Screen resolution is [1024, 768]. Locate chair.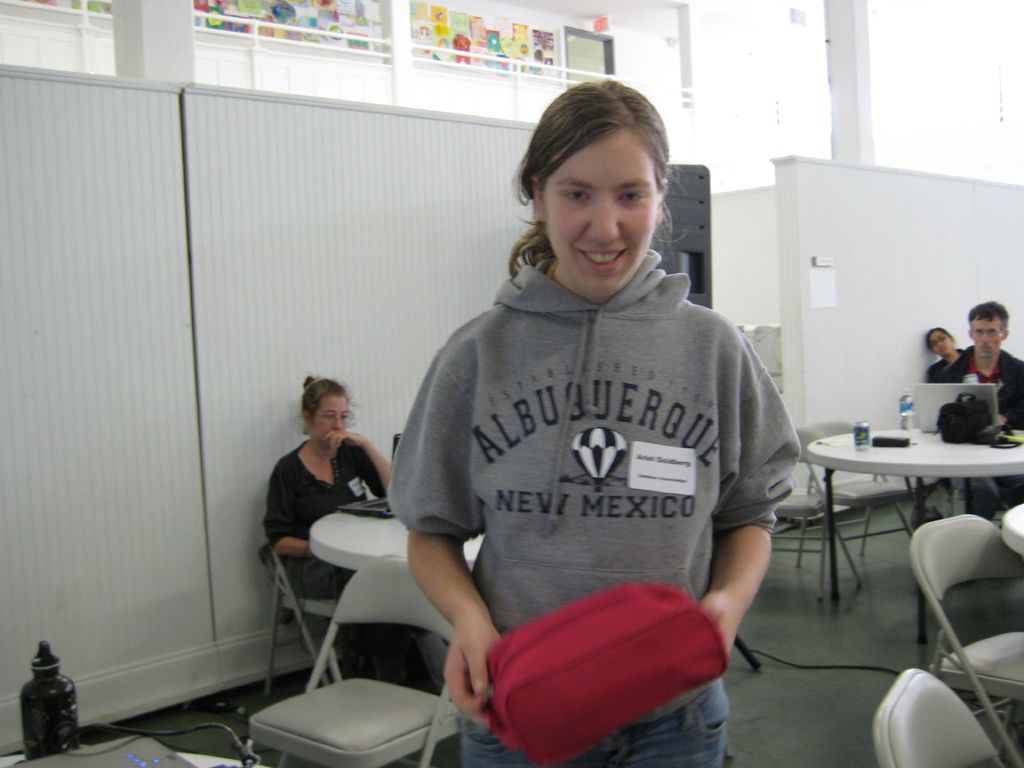
(267, 531, 358, 692).
